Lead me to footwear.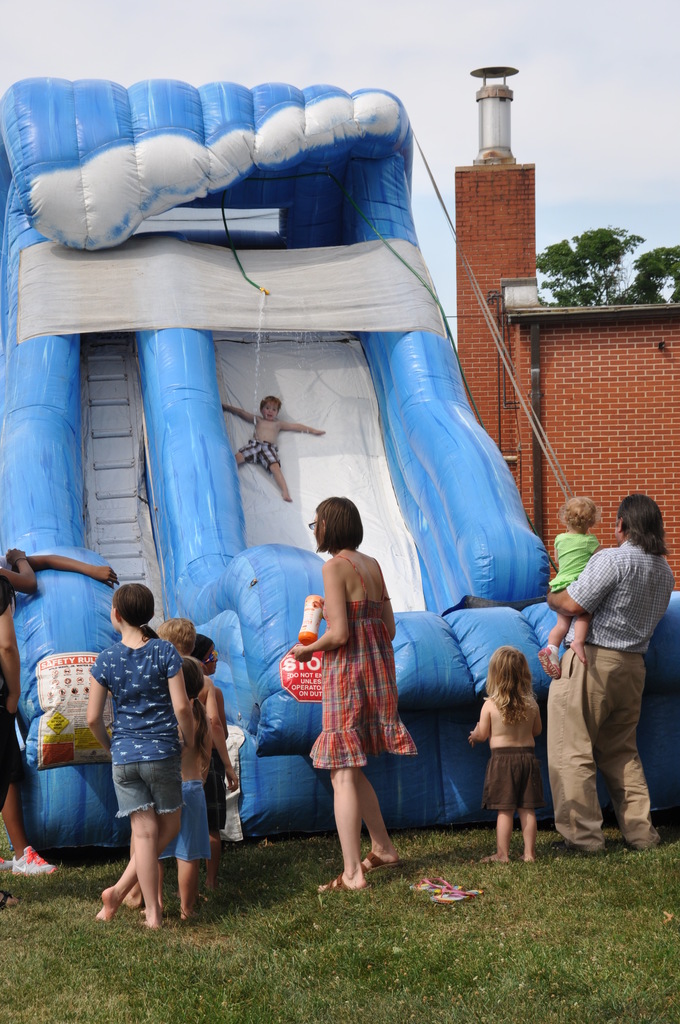
Lead to crop(434, 889, 474, 912).
